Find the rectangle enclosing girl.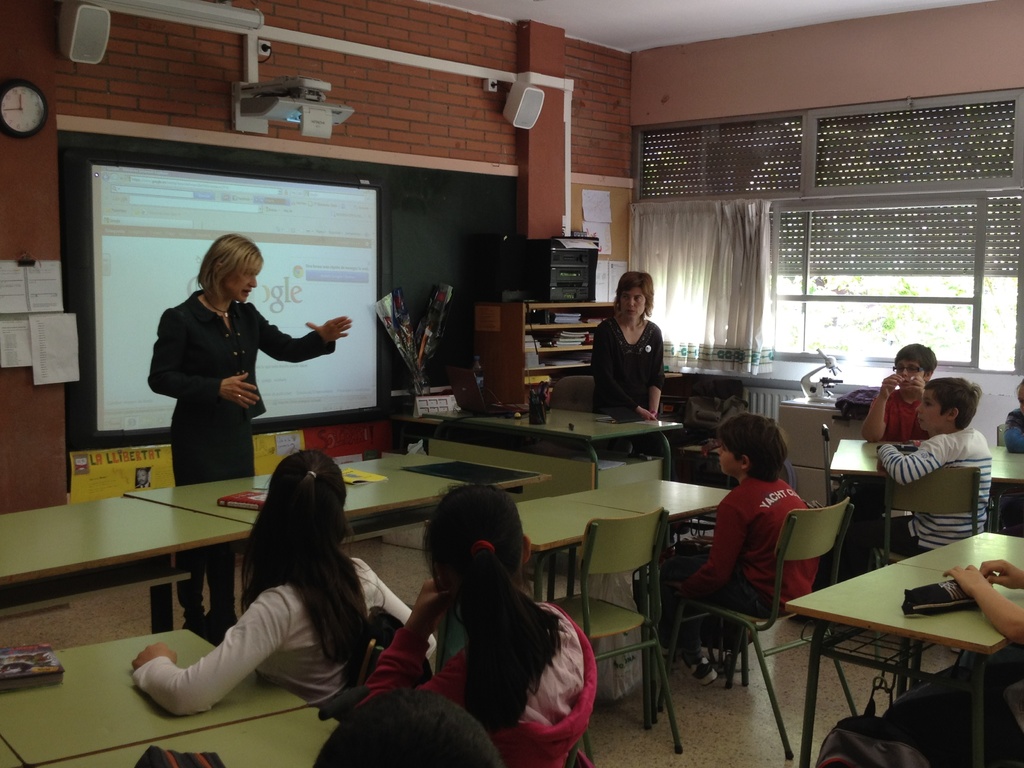
box=[127, 451, 413, 724].
